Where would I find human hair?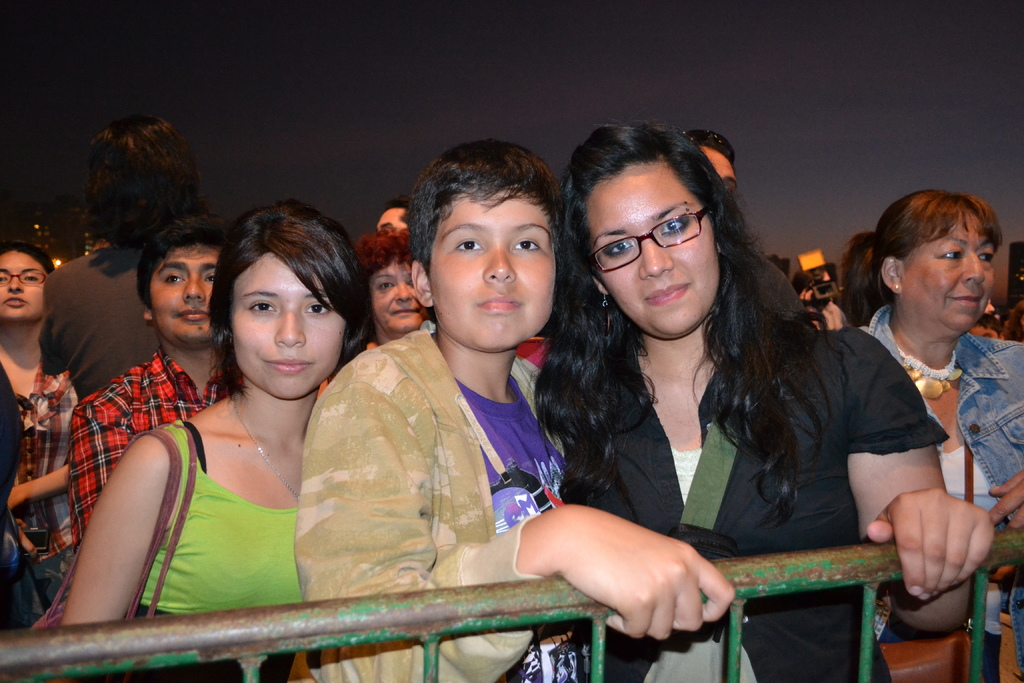
At (350,228,419,291).
